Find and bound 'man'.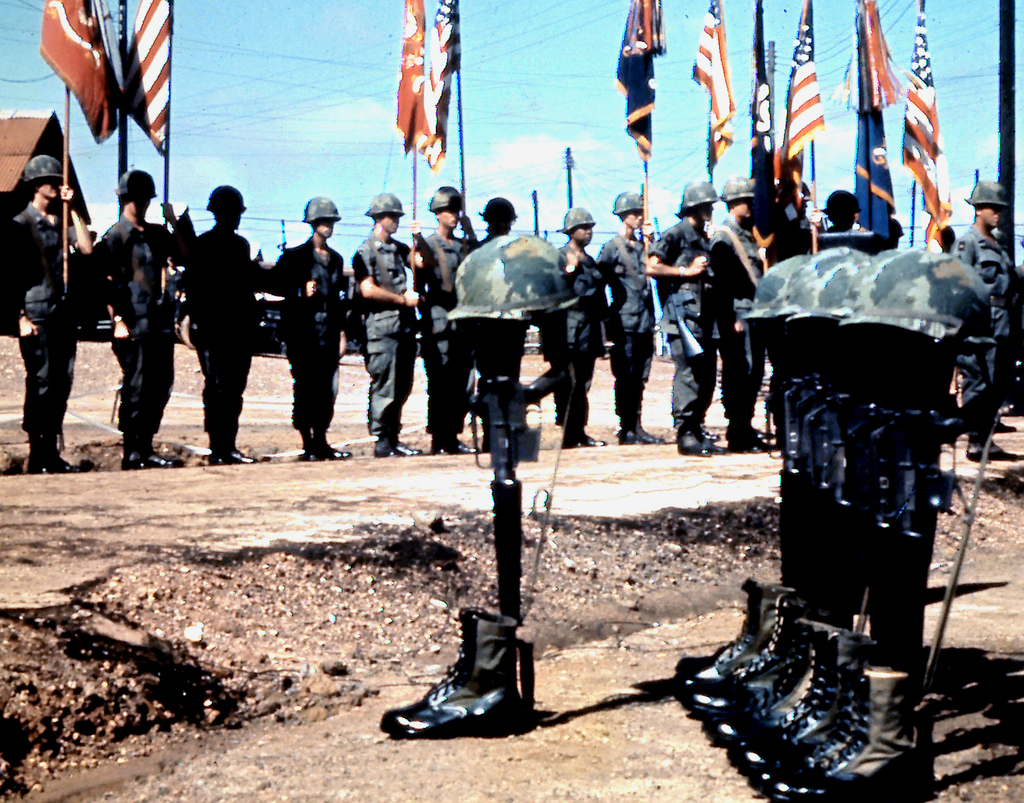
Bound: box=[539, 202, 600, 447].
